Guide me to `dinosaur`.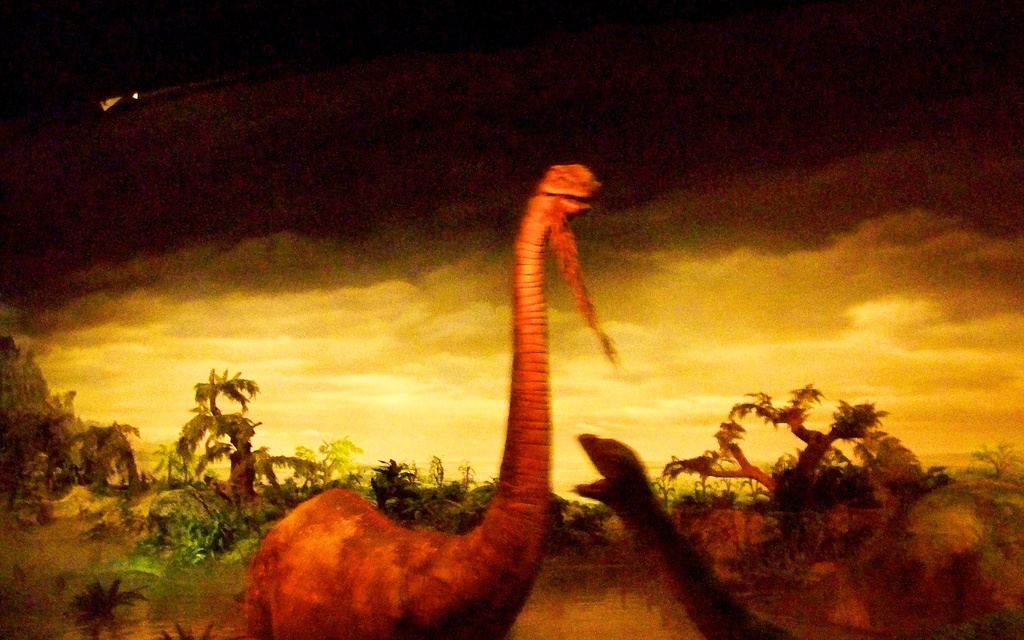
Guidance: (570, 433, 794, 639).
